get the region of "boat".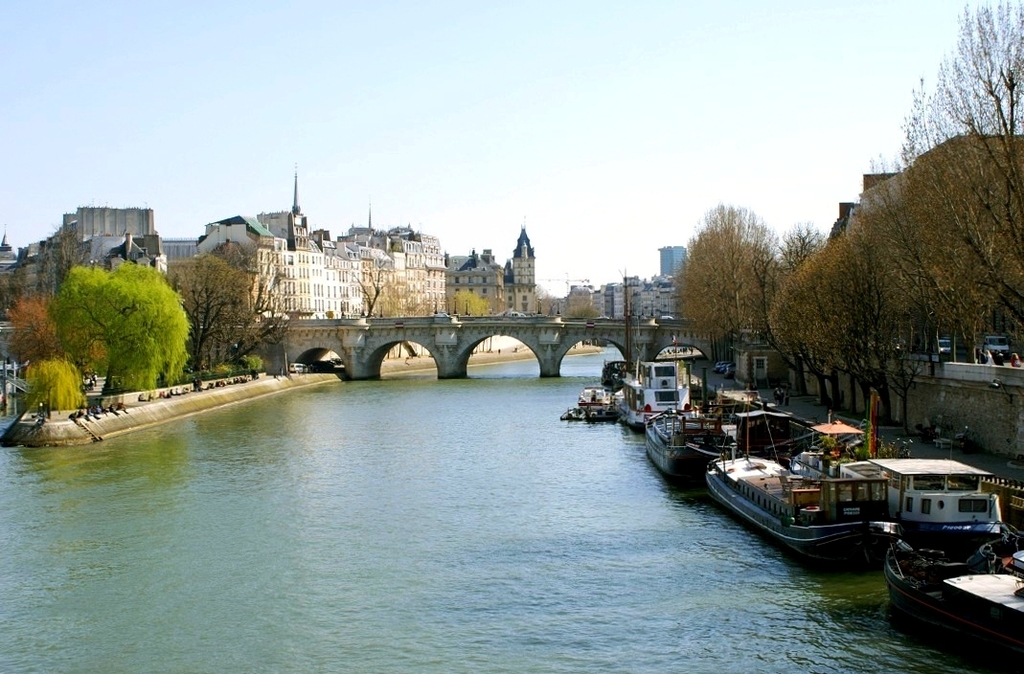
(x1=642, y1=338, x2=735, y2=485).
